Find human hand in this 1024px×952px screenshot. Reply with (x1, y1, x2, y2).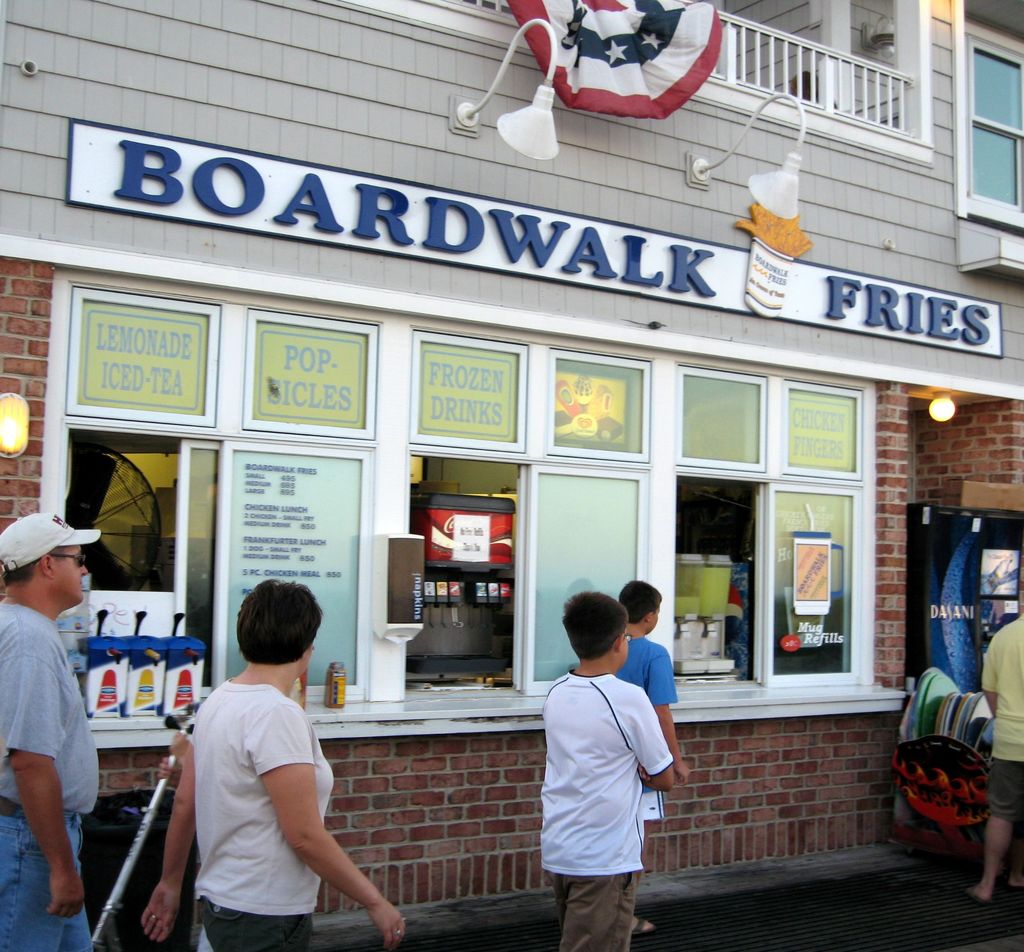
(674, 765, 691, 789).
